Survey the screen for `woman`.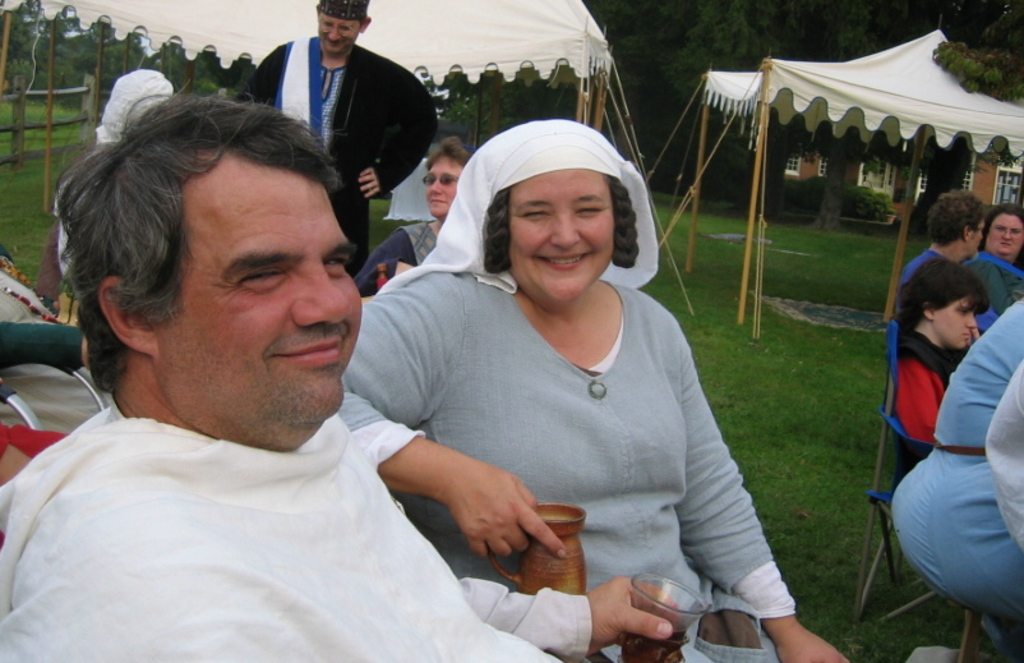
Survey found: crop(958, 206, 1023, 318).
